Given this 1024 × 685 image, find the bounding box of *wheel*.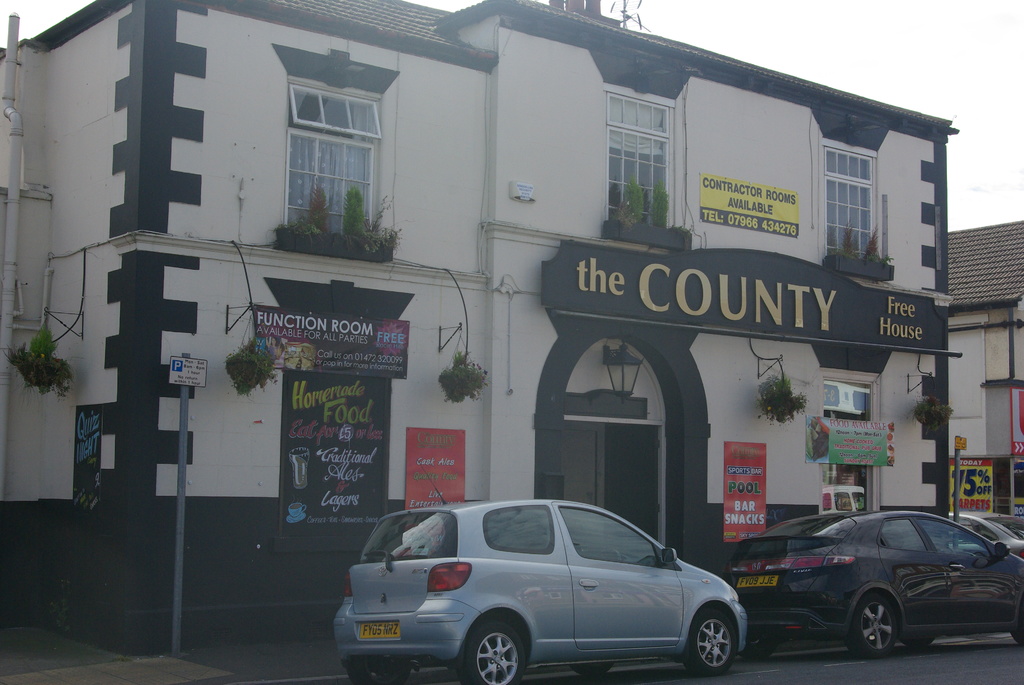
575:663:612:680.
